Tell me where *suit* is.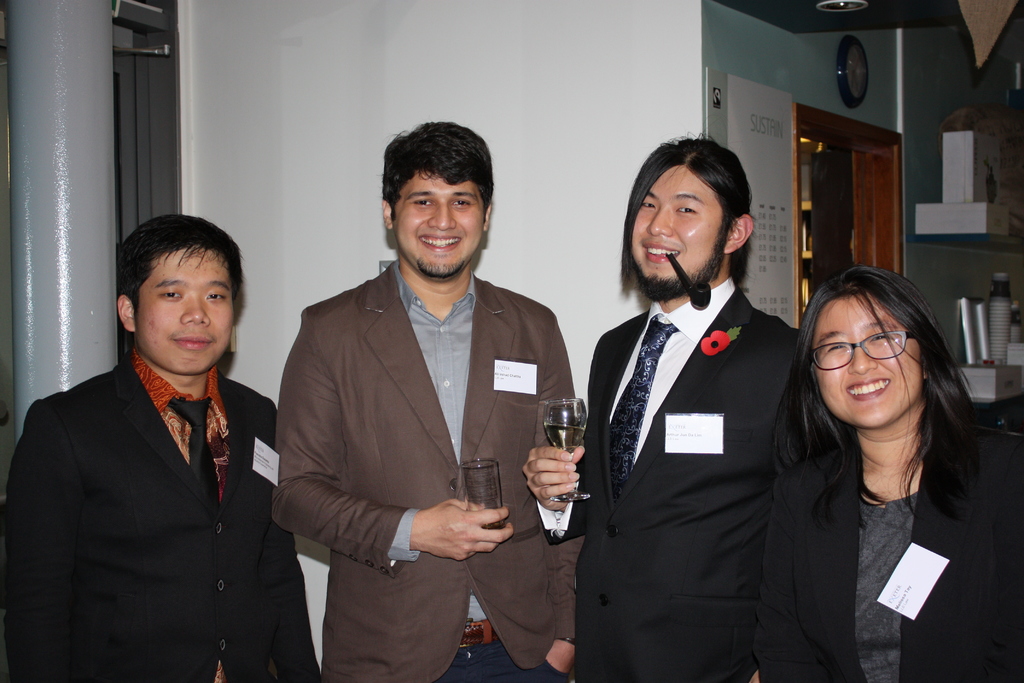
*suit* is at l=584, t=278, r=797, b=682.
